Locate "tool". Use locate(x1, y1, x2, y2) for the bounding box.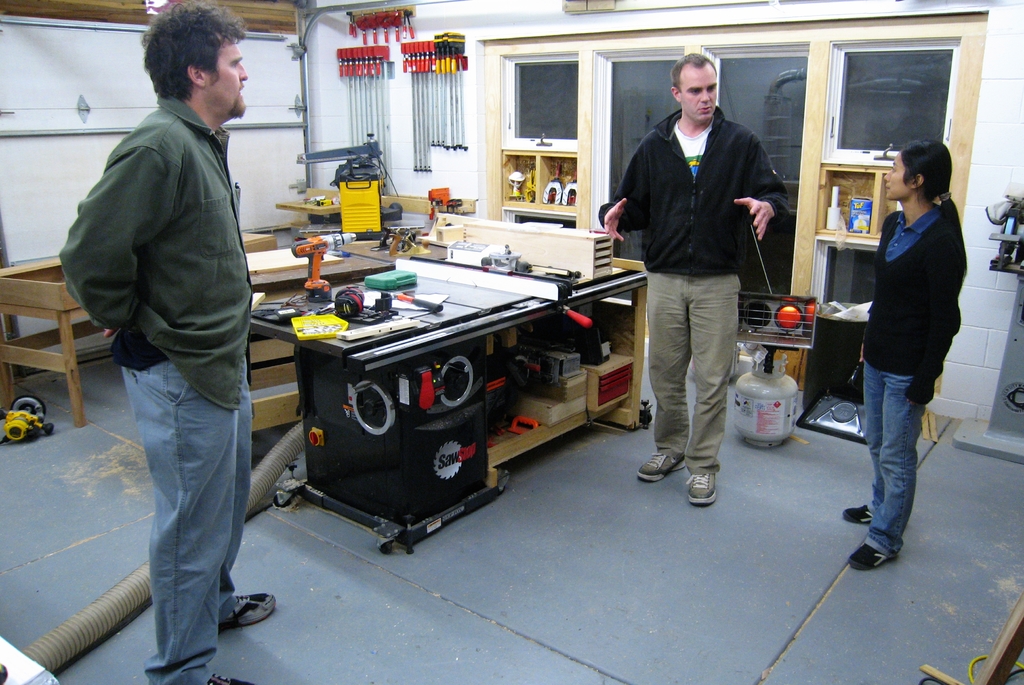
locate(390, 289, 442, 311).
